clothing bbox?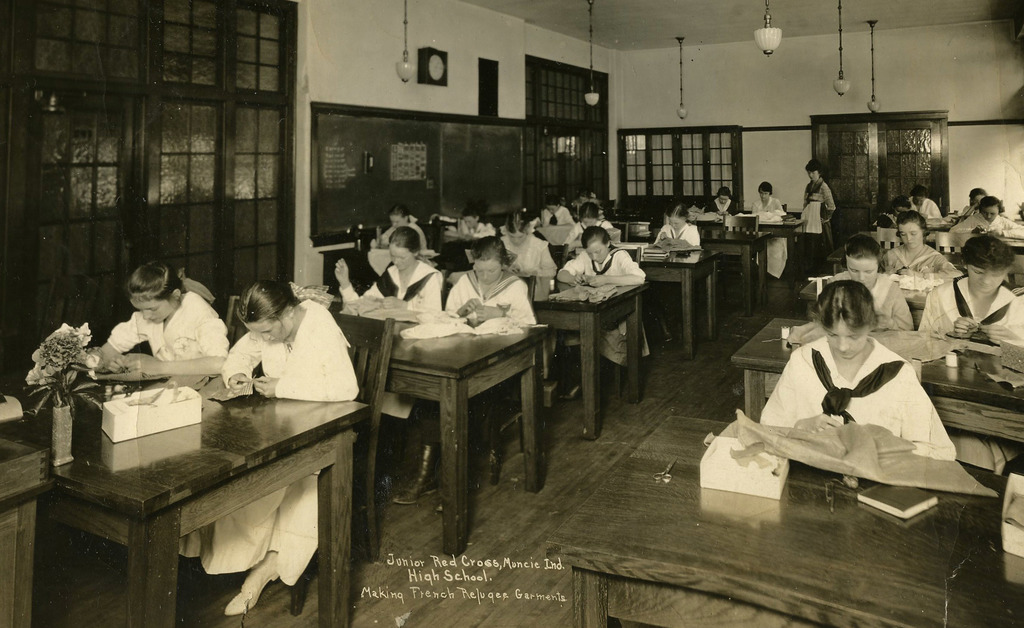
543,205,574,229
